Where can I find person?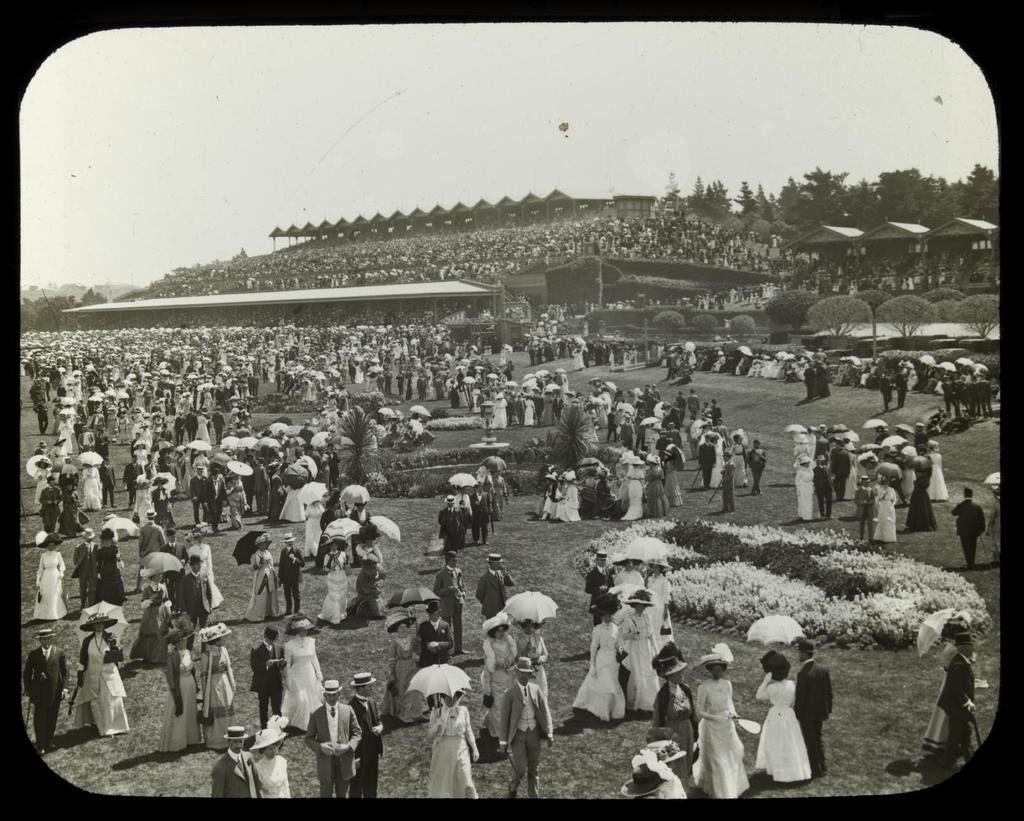
You can find it at <box>906,460,938,525</box>.
